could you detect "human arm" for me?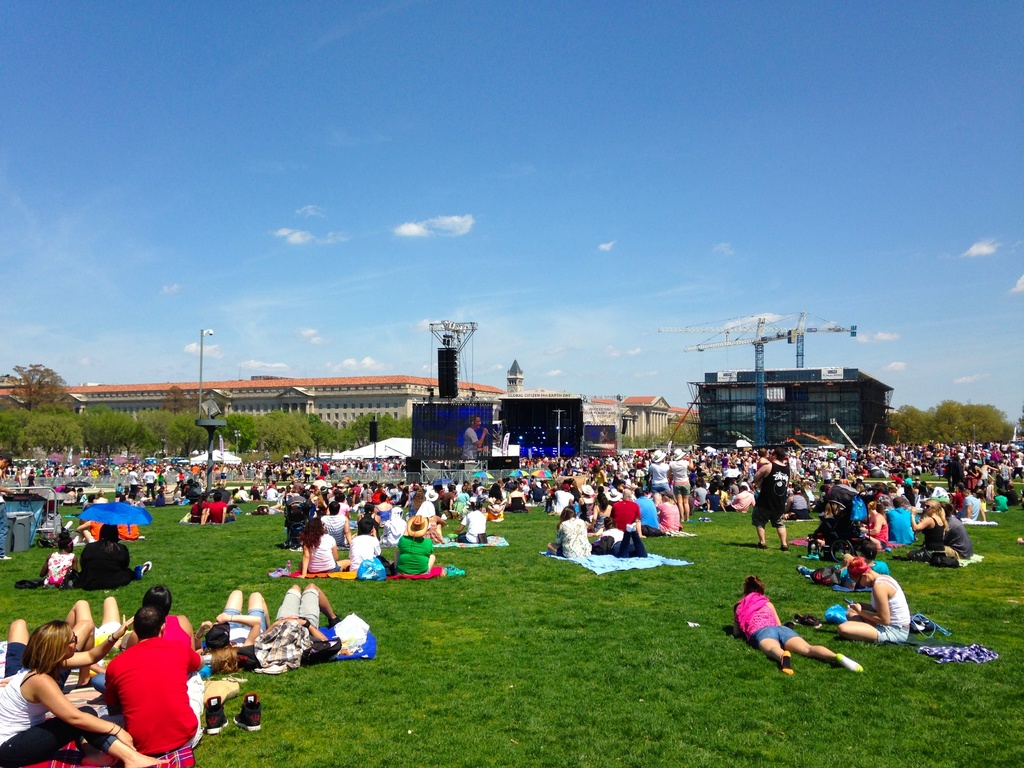
Detection result: [187,644,204,675].
